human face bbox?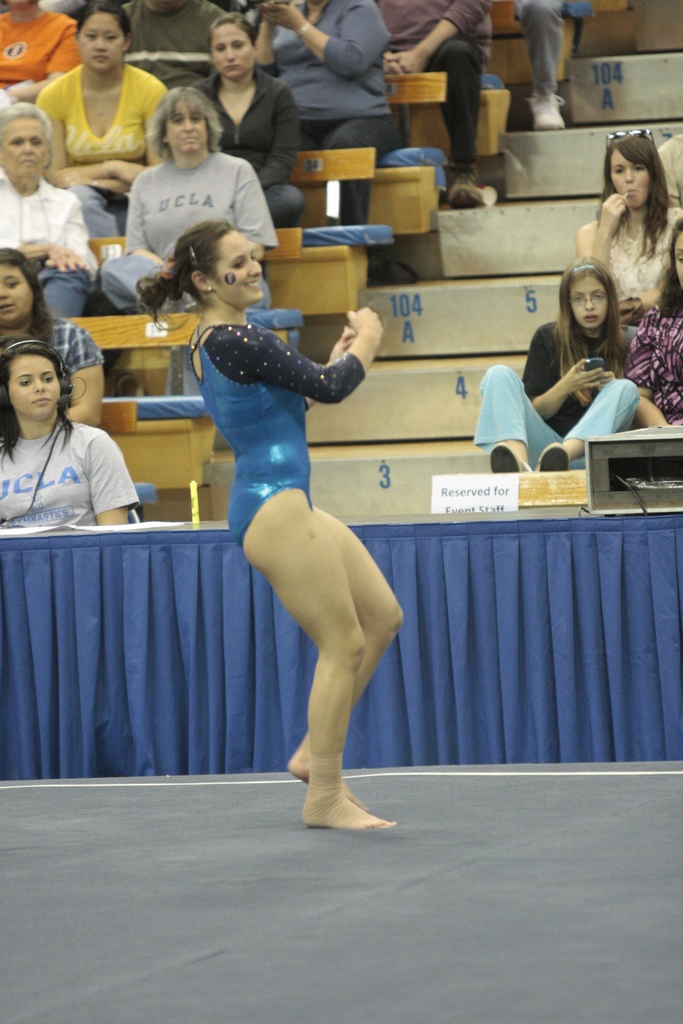
x1=0 y1=118 x2=53 y2=182
